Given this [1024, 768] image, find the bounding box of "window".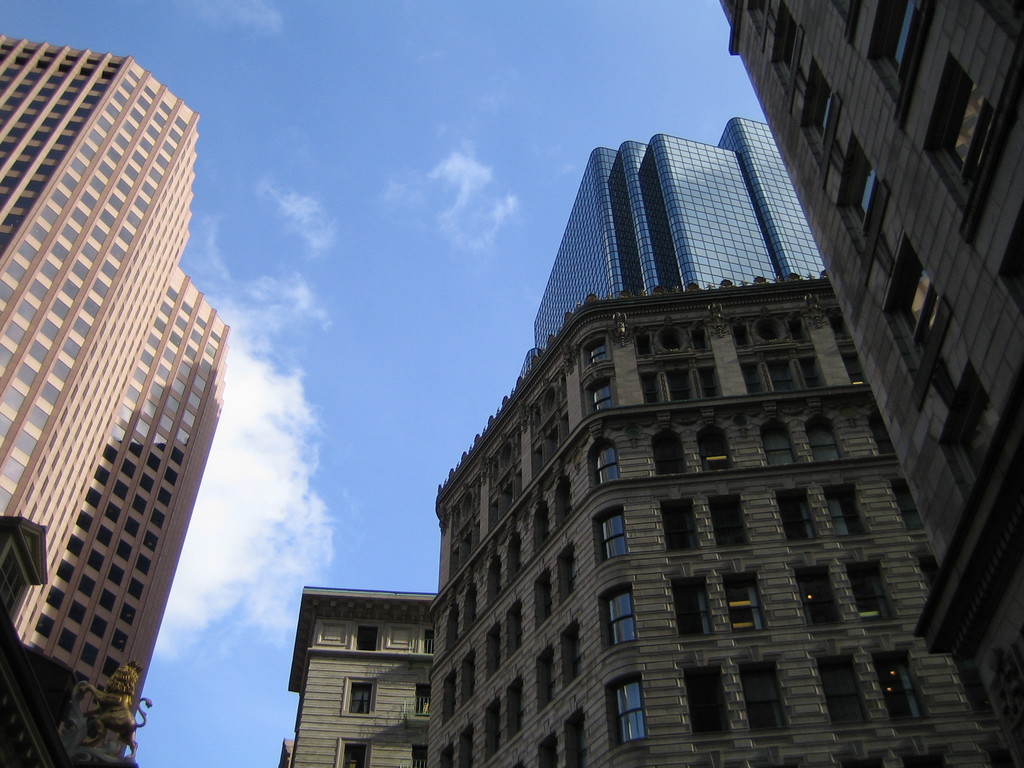
bbox=[801, 414, 845, 468].
